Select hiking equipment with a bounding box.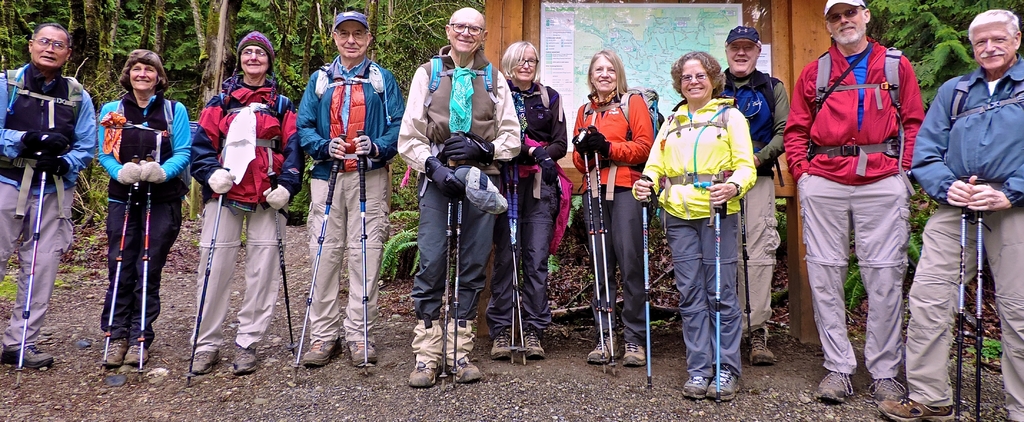
724,70,781,190.
